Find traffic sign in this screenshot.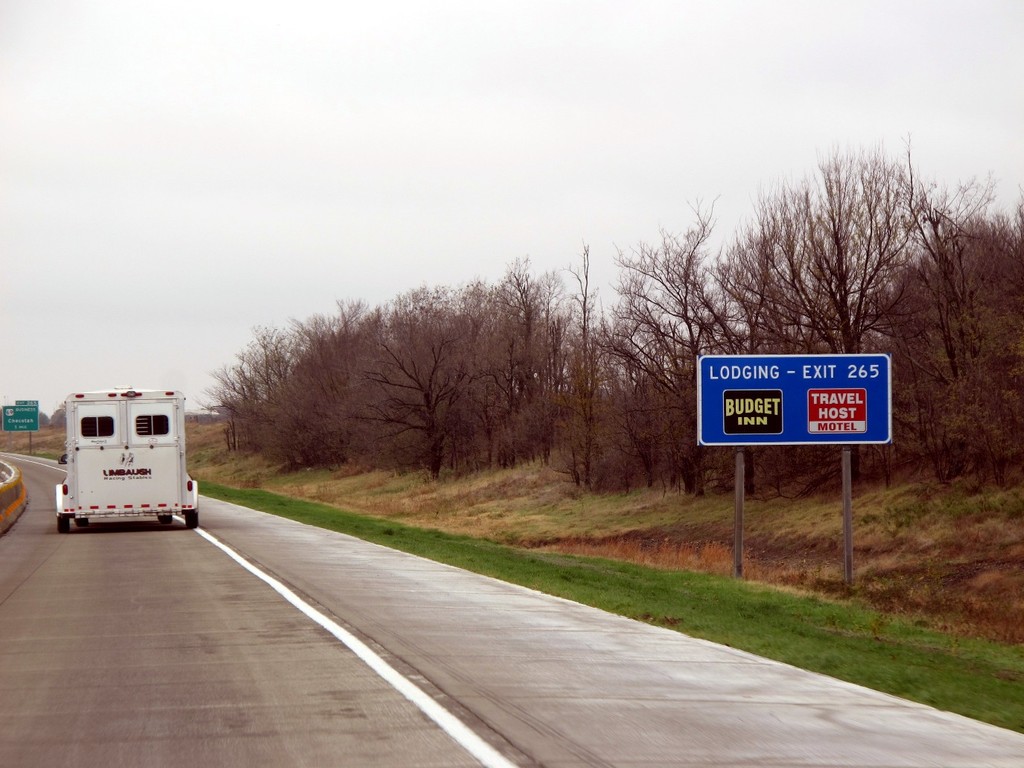
The bounding box for traffic sign is bbox=[693, 355, 893, 446].
